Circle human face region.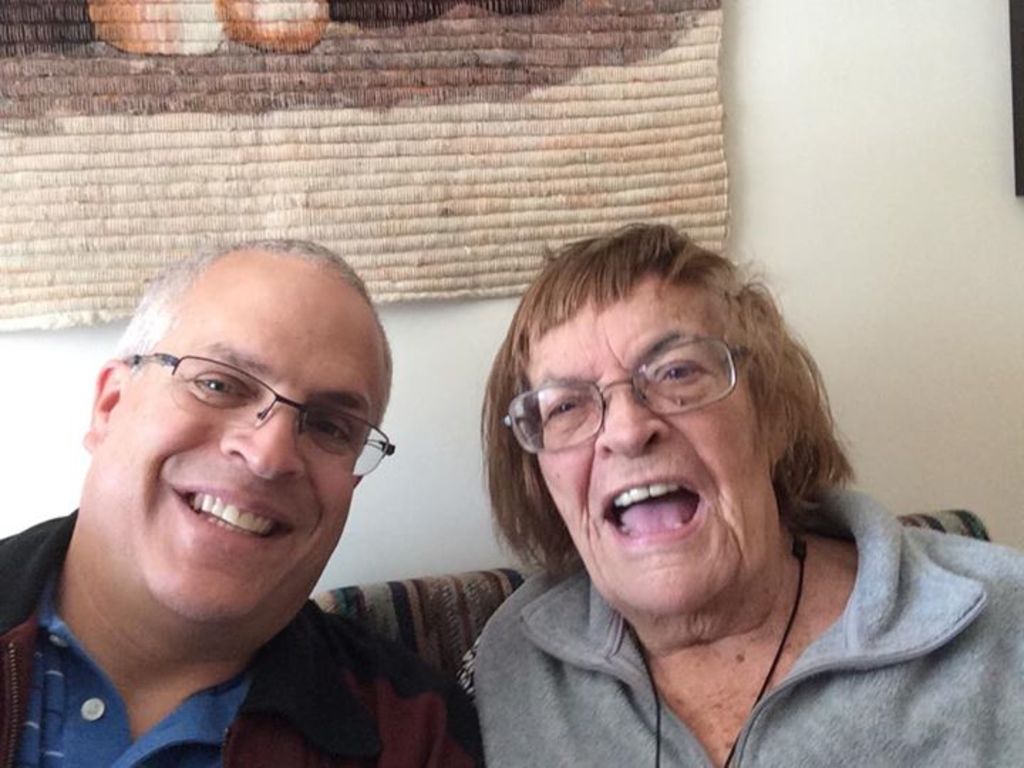
Region: {"x1": 101, "y1": 256, "x2": 385, "y2": 627}.
